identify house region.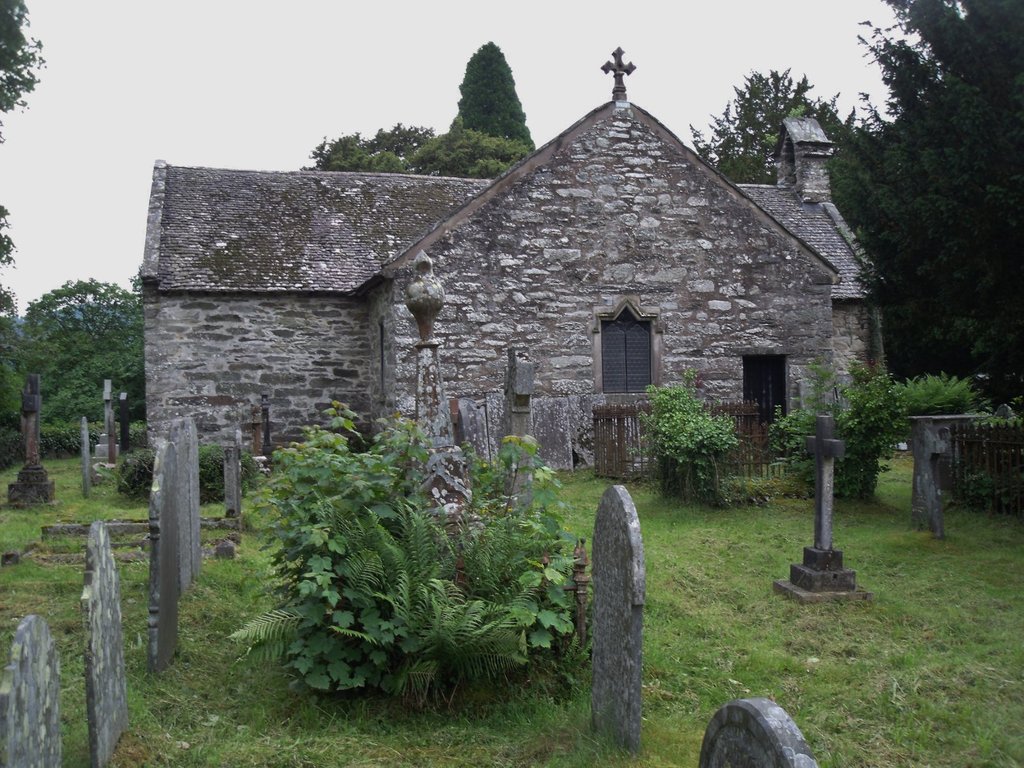
Region: <region>140, 83, 885, 531</region>.
